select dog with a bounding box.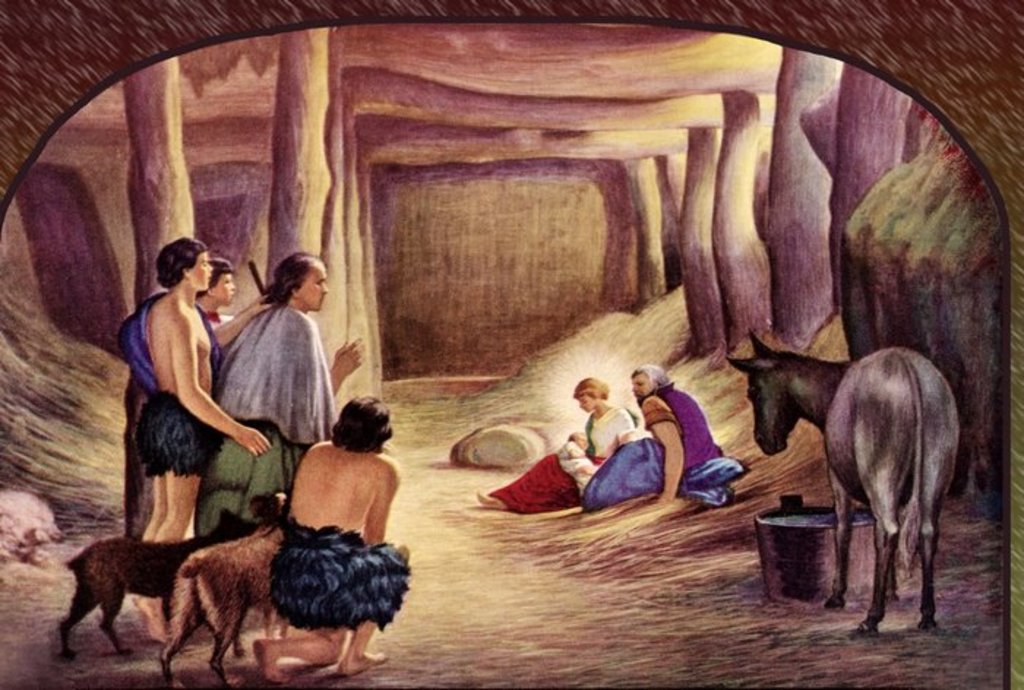
<box>50,507,260,659</box>.
